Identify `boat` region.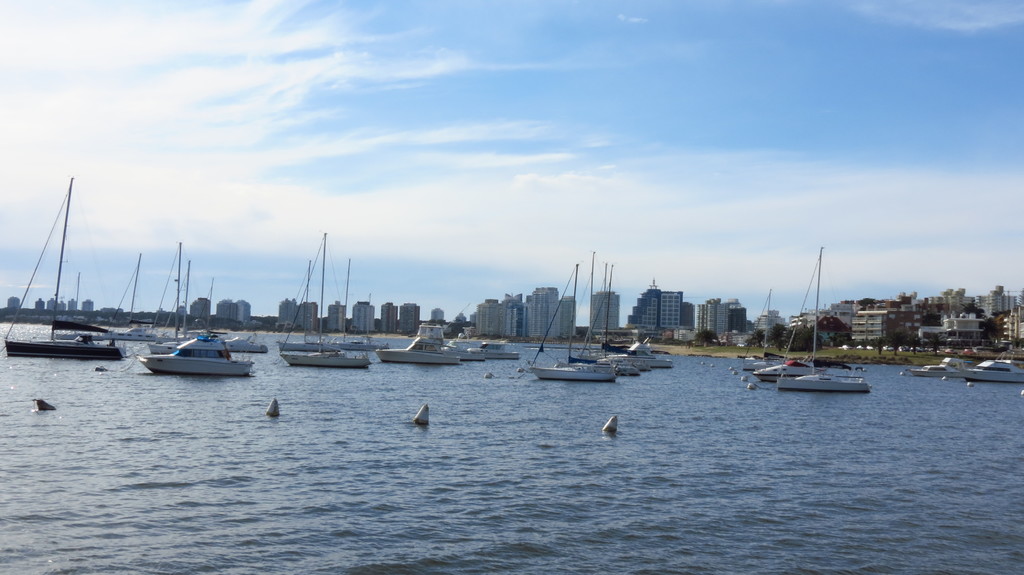
Region: [762,249,855,387].
